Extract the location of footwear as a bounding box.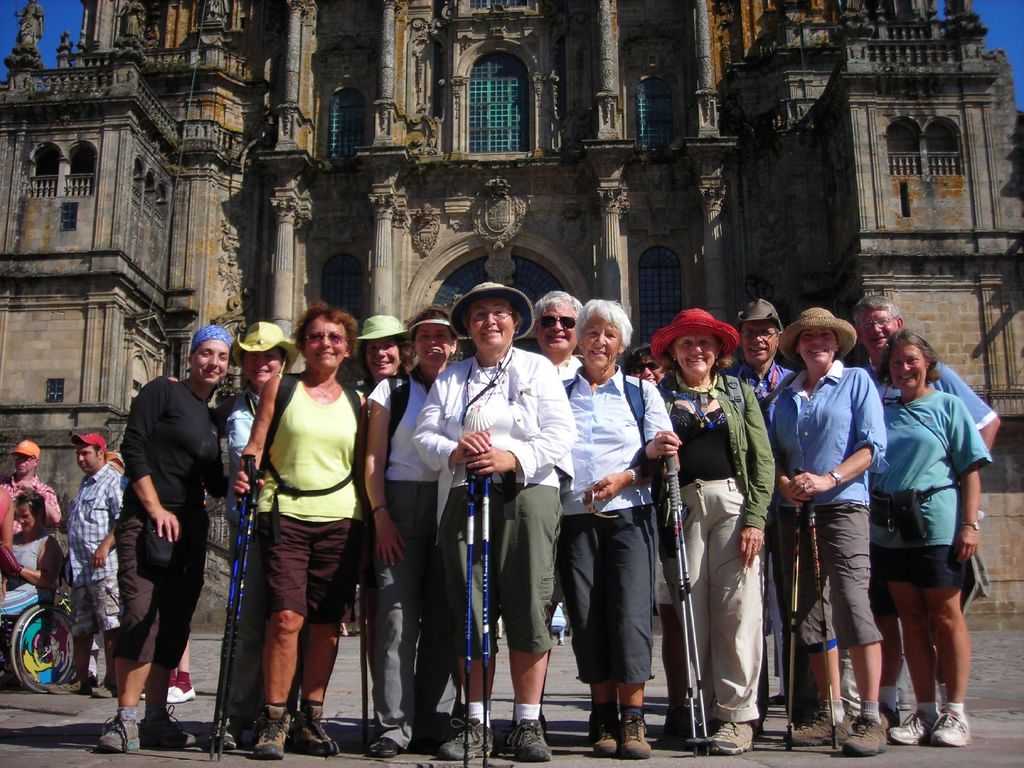
[left=143, top=705, right=198, bottom=750].
